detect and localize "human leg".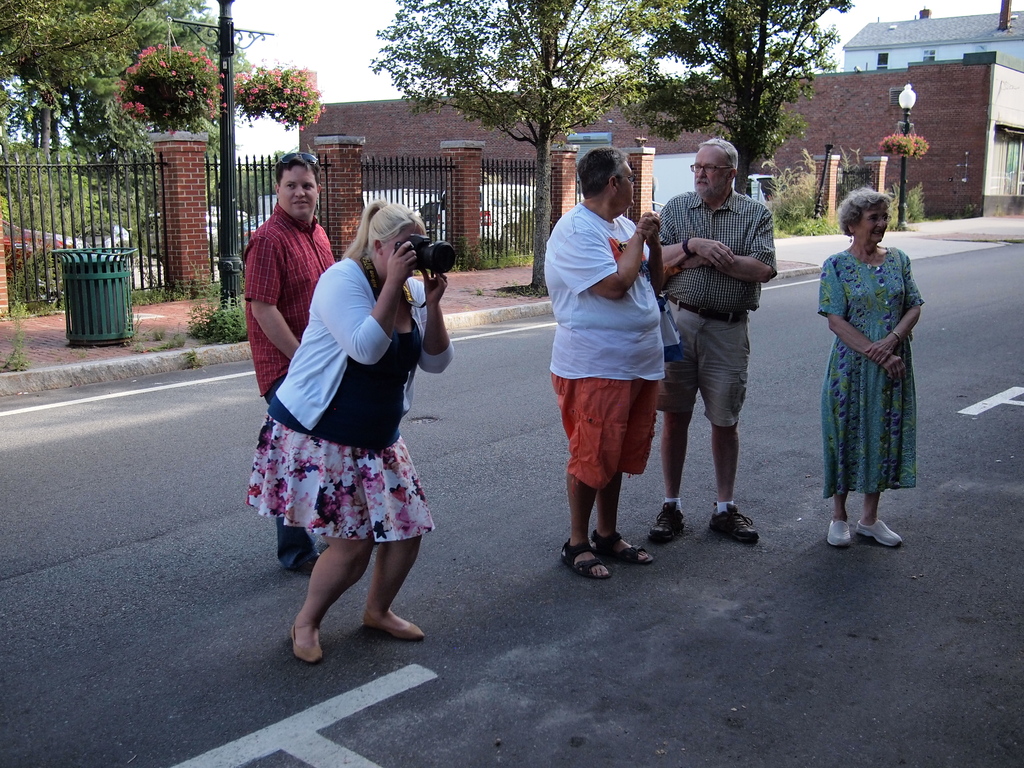
Localized at 287:540:374:663.
